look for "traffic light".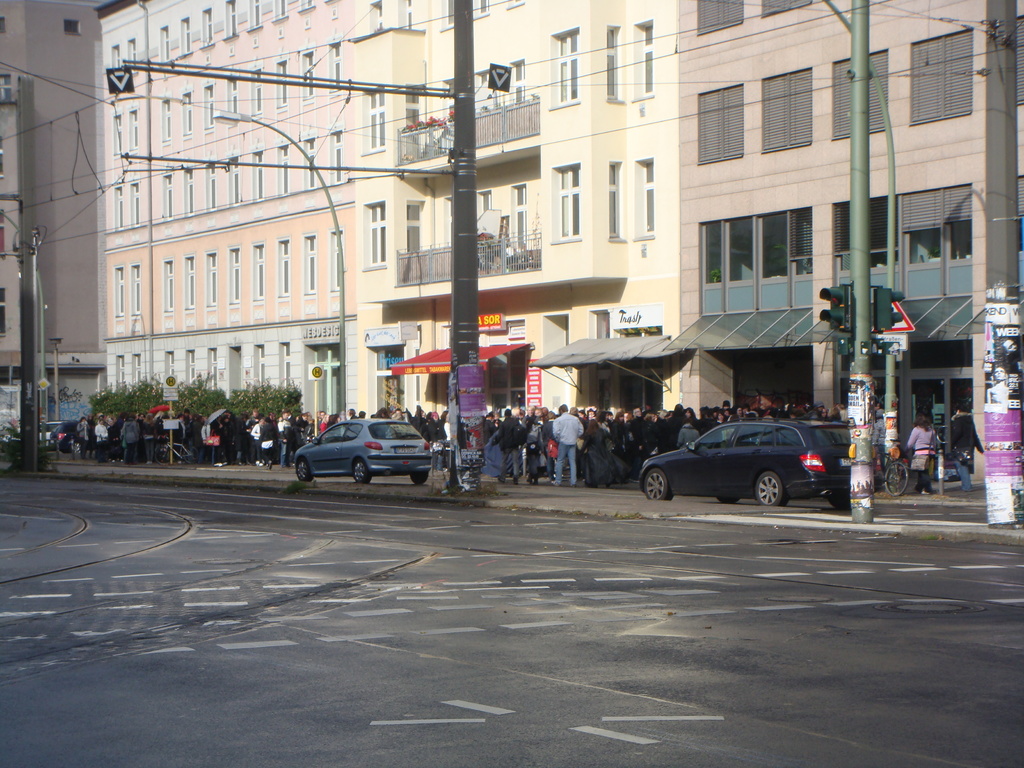
Found: bbox(878, 286, 904, 331).
